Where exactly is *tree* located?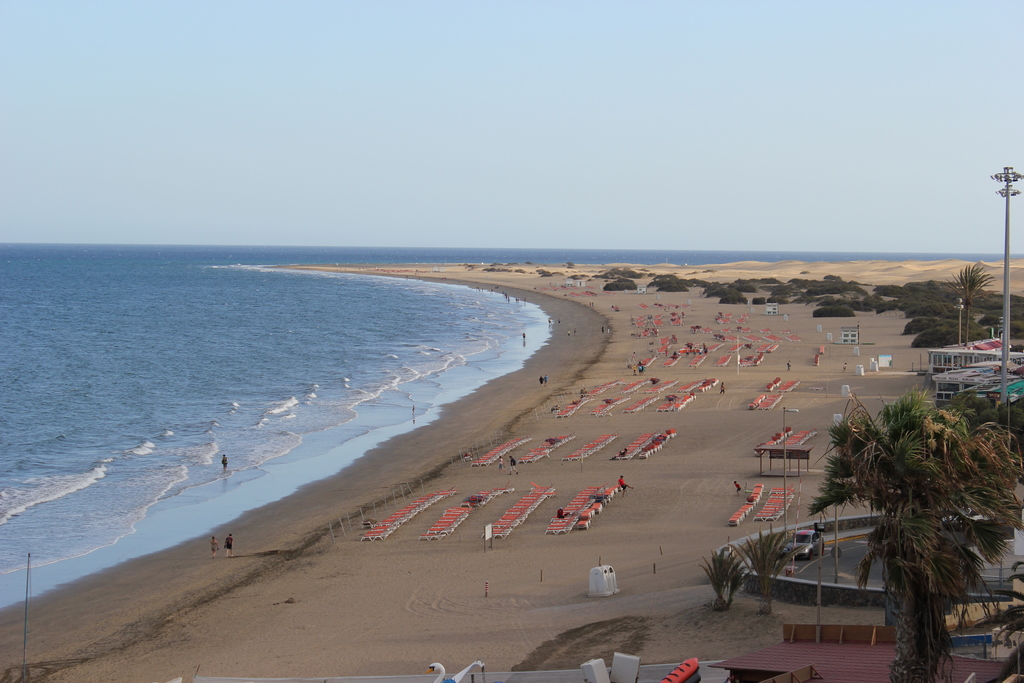
Its bounding box is x1=776, y1=391, x2=1004, y2=640.
